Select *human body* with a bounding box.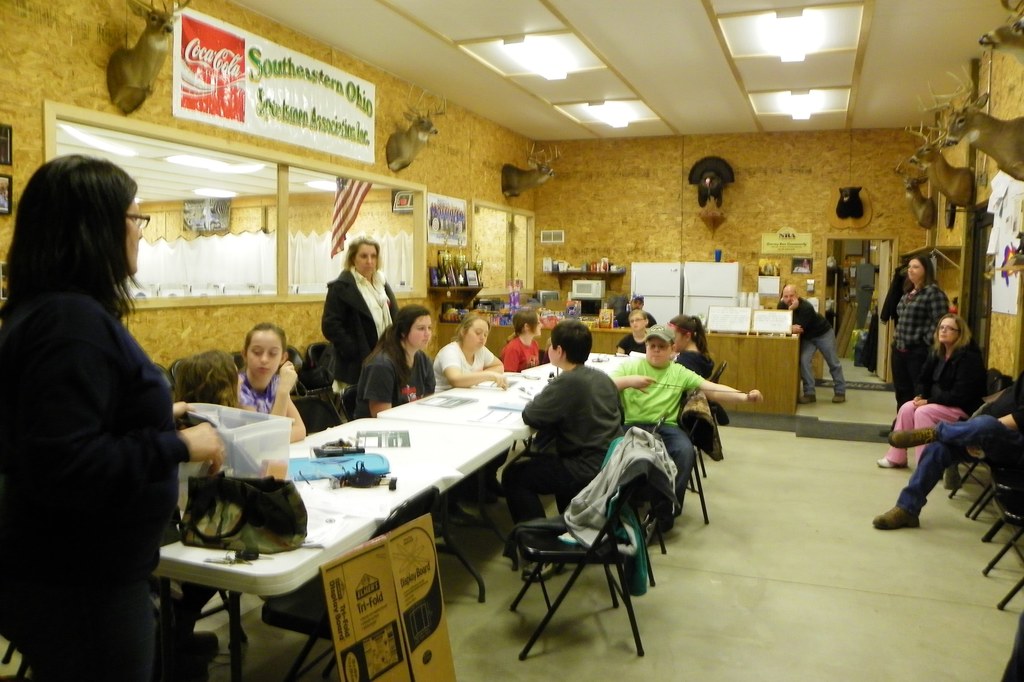
bbox=[19, 155, 208, 674].
